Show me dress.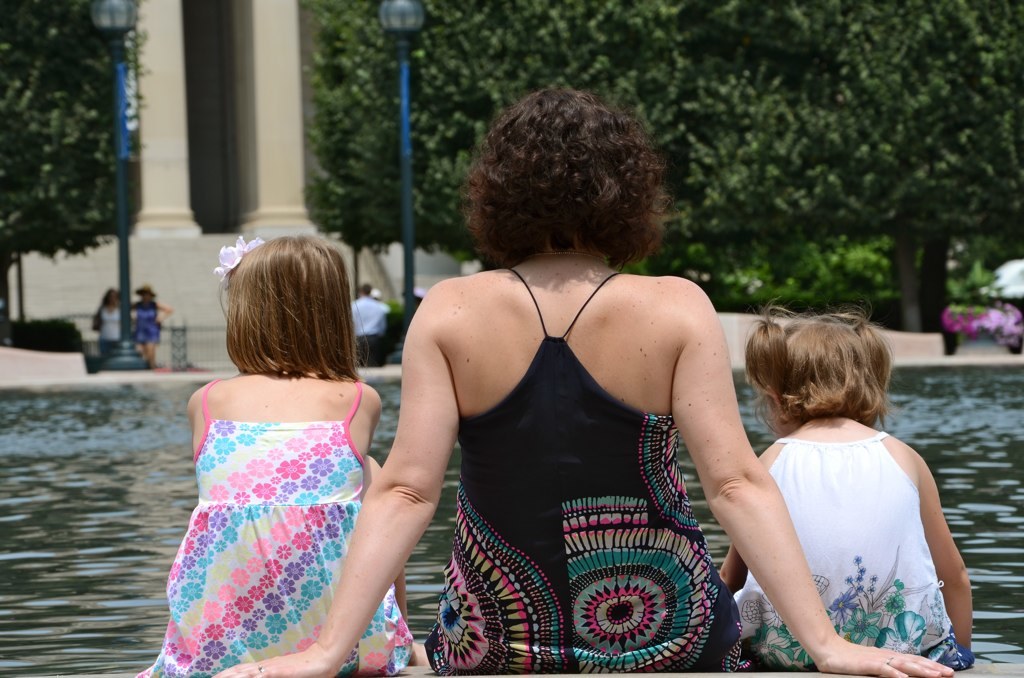
dress is here: [145,365,409,635].
